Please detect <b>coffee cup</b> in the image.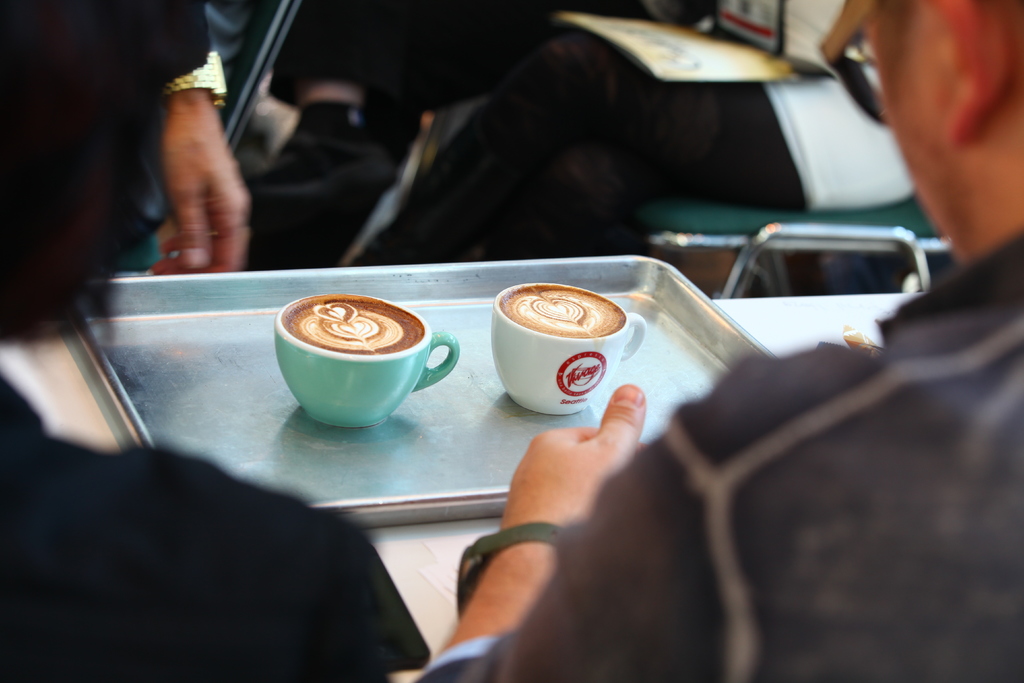
{"left": 493, "top": 281, "right": 648, "bottom": 418}.
